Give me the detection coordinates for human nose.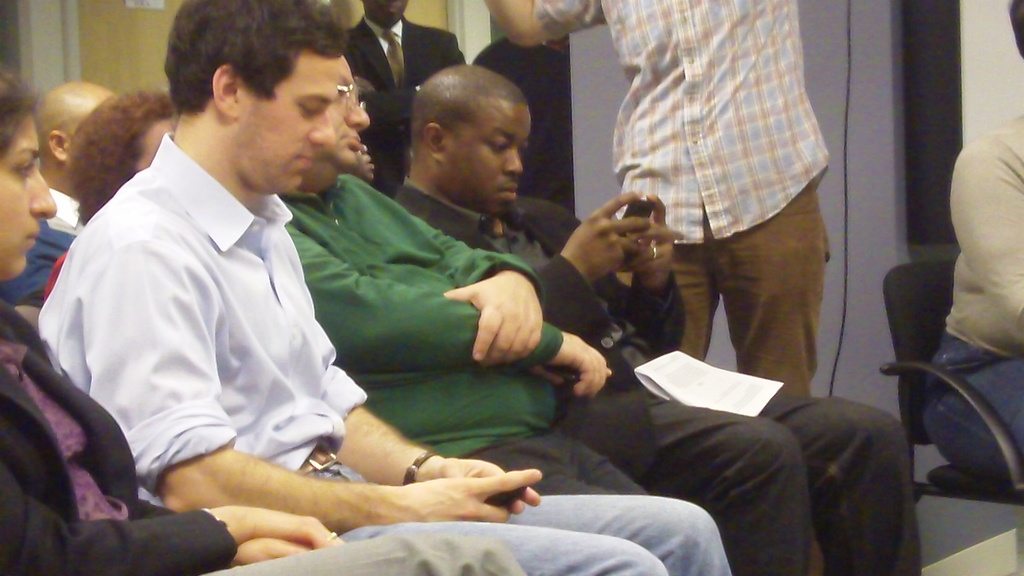
detection(308, 116, 333, 148).
